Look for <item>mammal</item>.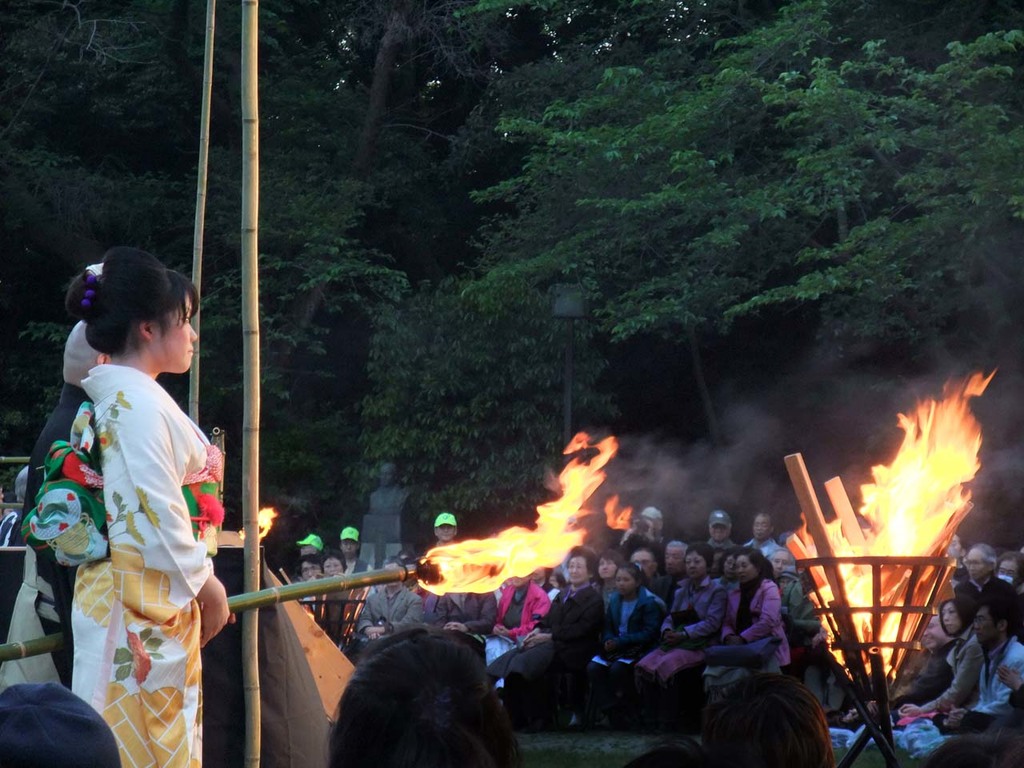
Found: [x1=24, y1=314, x2=106, y2=692].
